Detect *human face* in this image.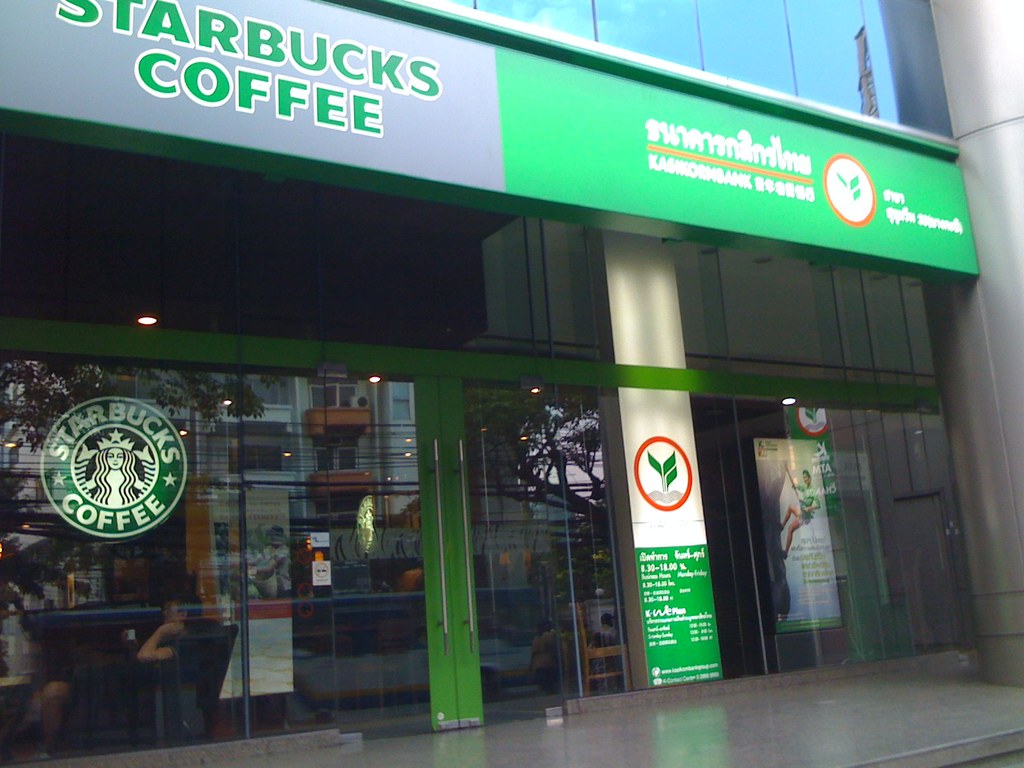
Detection: x1=164 y1=601 x2=181 y2=623.
